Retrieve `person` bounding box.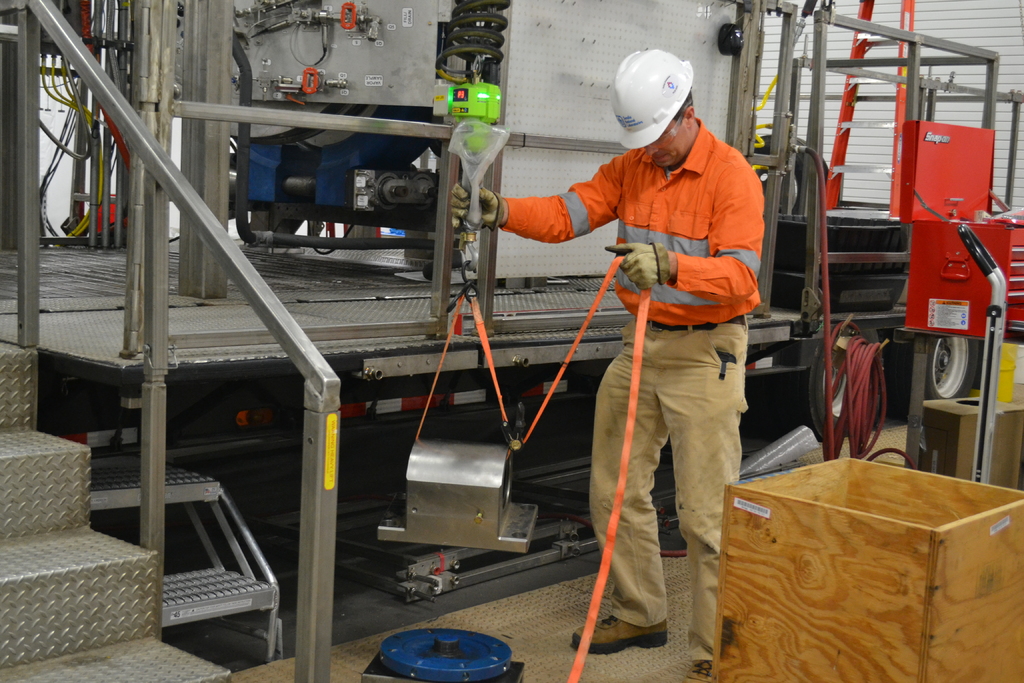
Bounding box: [left=452, top=46, right=763, bottom=682].
